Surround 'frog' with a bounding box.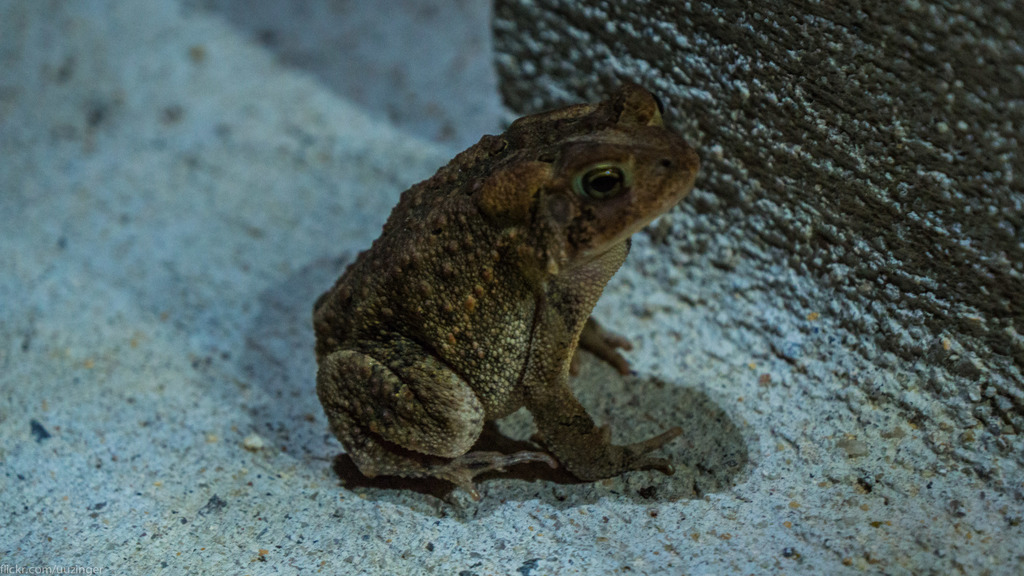
bbox(308, 77, 714, 522).
